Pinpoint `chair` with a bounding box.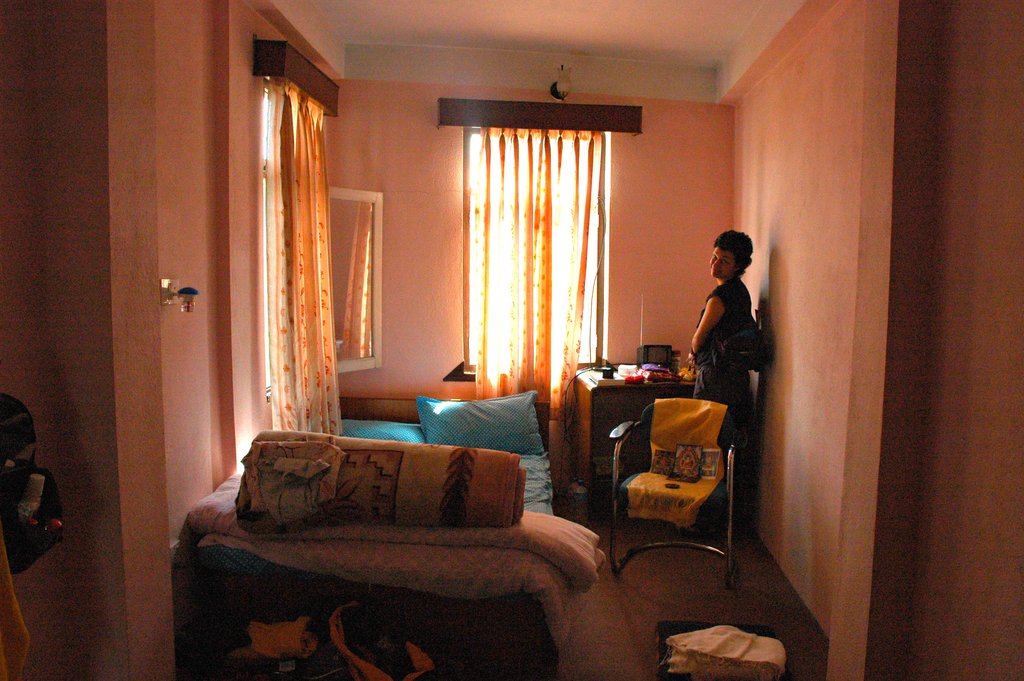
(x1=605, y1=391, x2=744, y2=575).
